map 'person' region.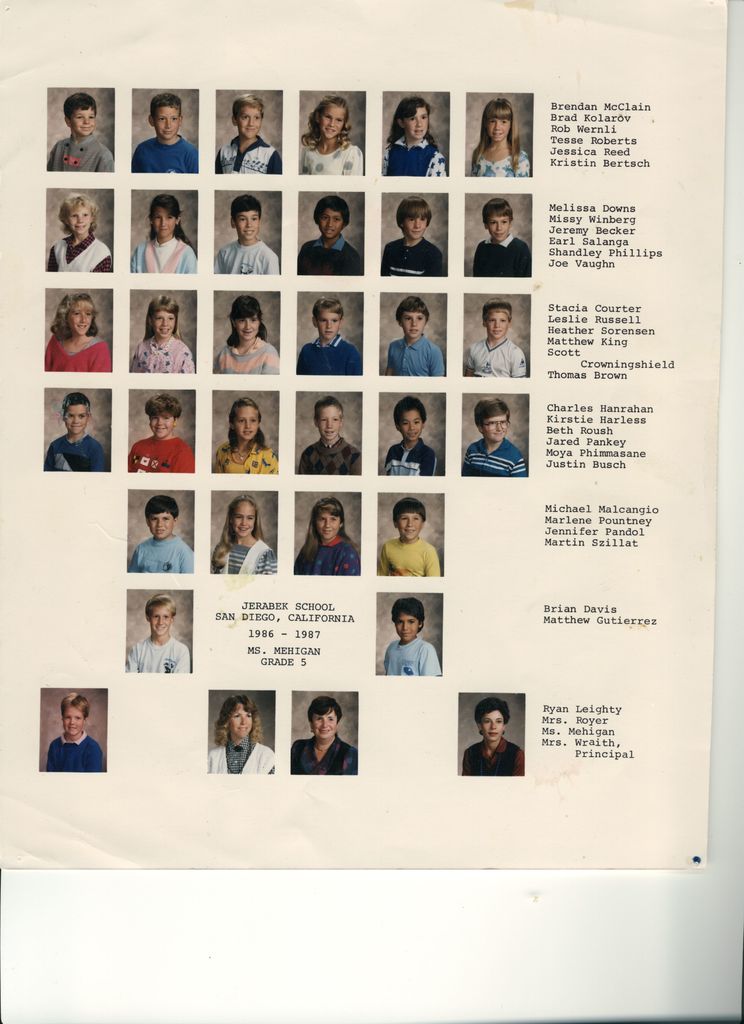
Mapped to bbox=[295, 396, 360, 480].
